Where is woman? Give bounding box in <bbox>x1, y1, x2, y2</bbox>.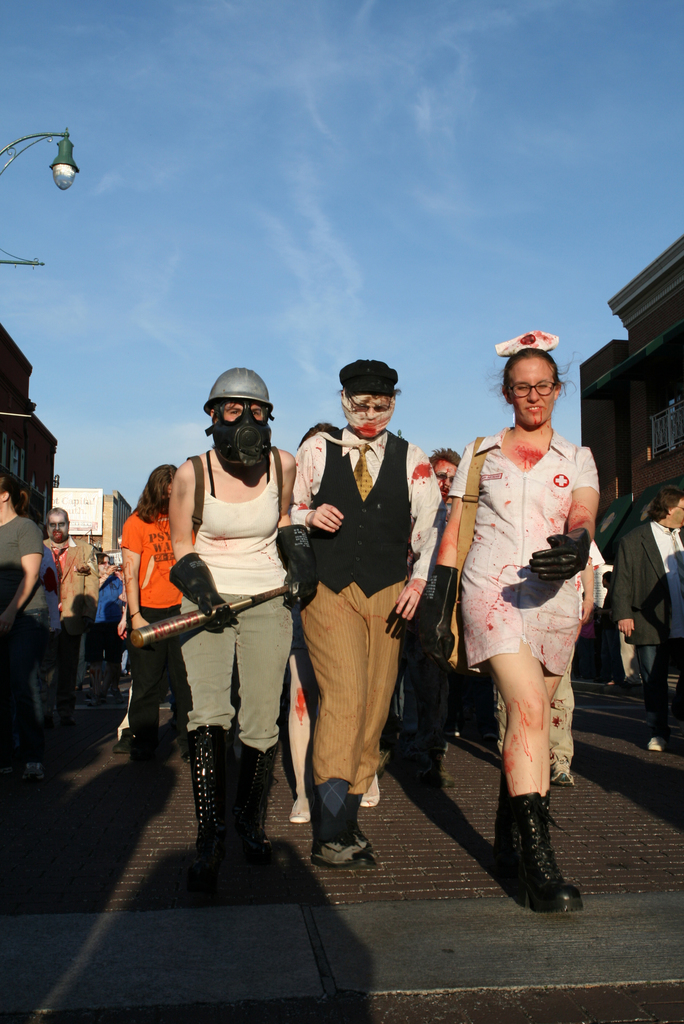
<bbox>163, 353, 309, 871</bbox>.
